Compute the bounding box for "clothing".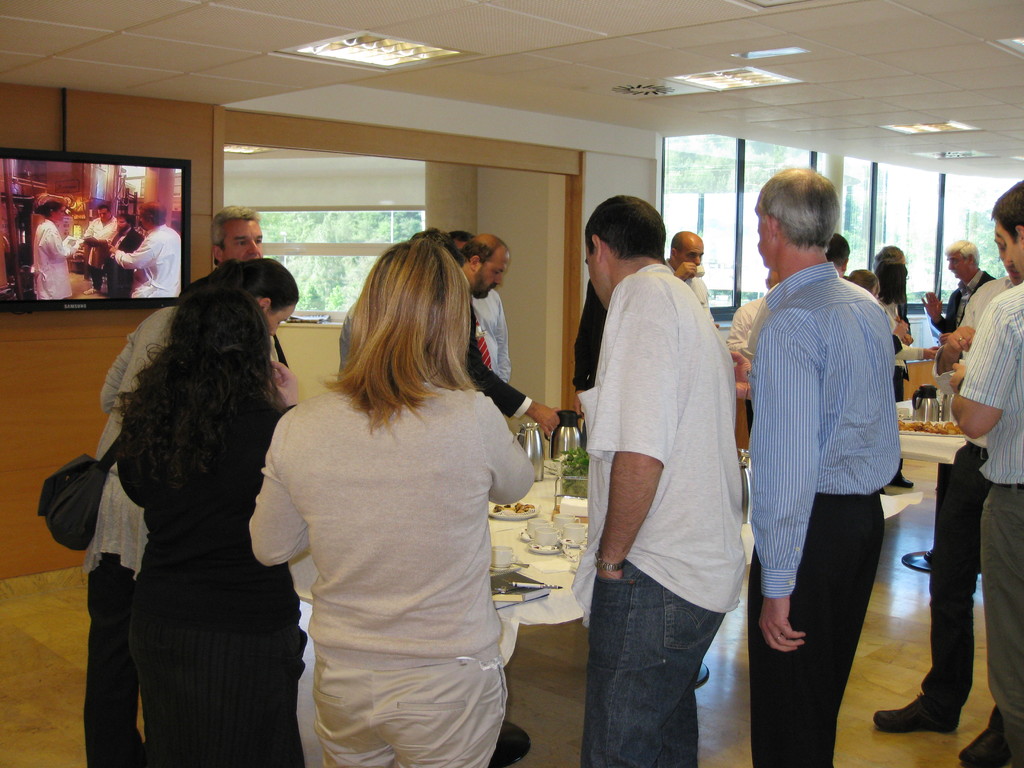
left=931, top=269, right=996, bottom=362.
